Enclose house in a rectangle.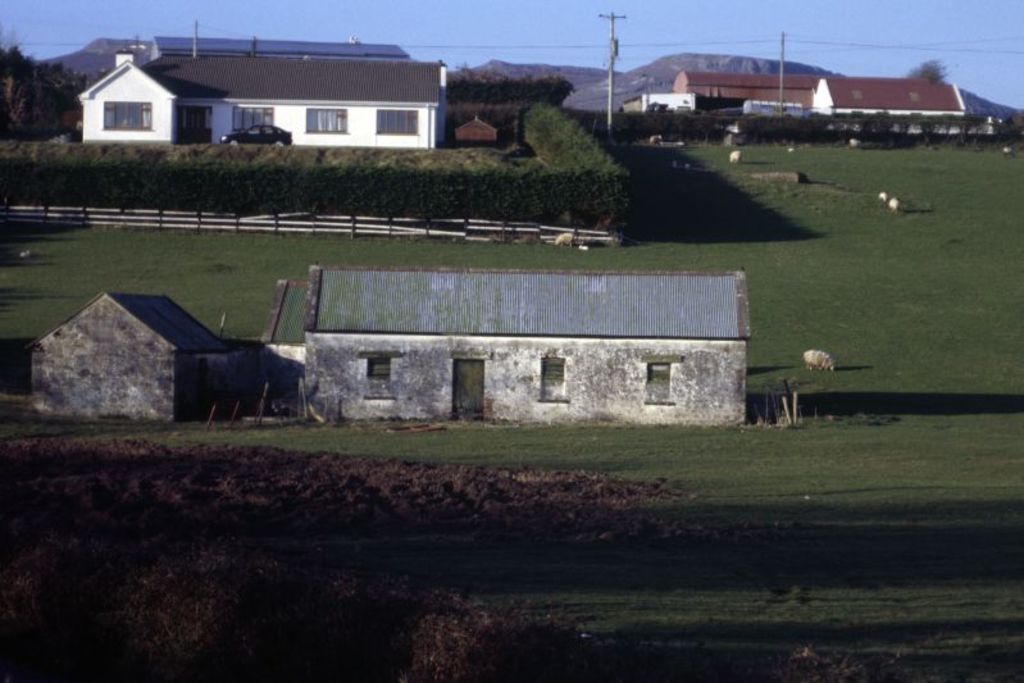
(x1=51, y1=29, x2=478, y2=164).
